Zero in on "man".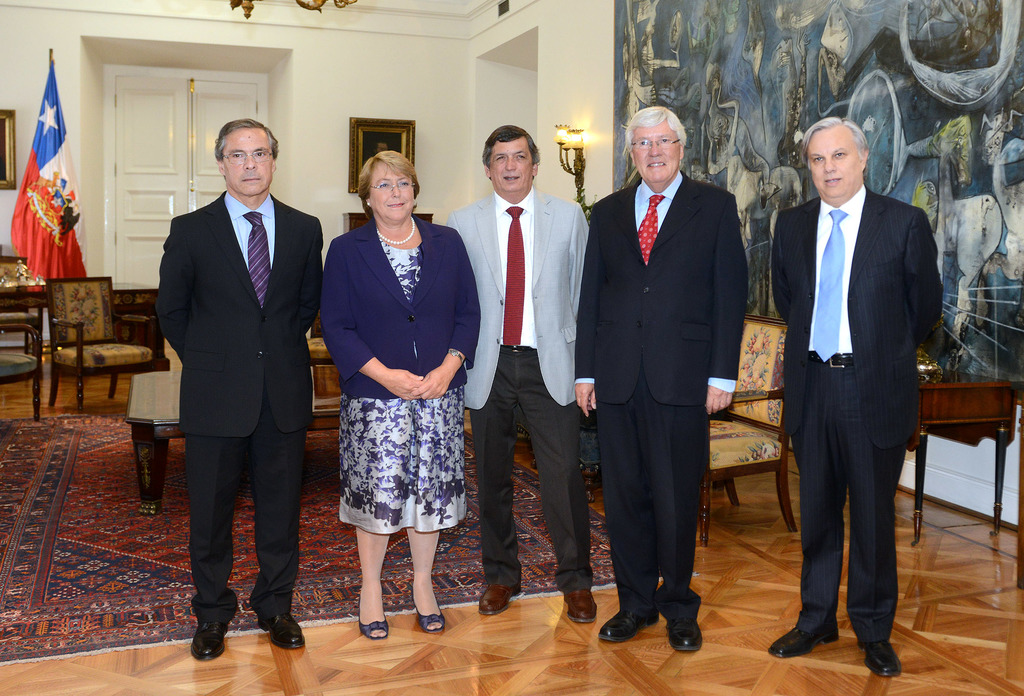
Zeroed in: pyautogui.locateOnScreen(575, 101, 751, 649).
